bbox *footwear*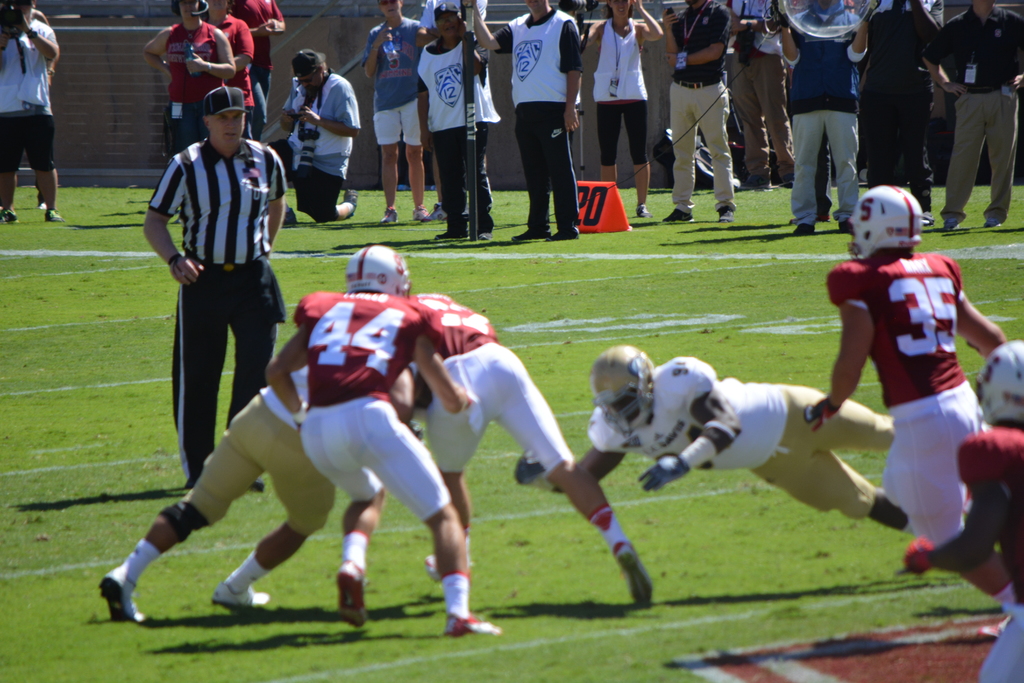
<box>795,220,815,236</box>
